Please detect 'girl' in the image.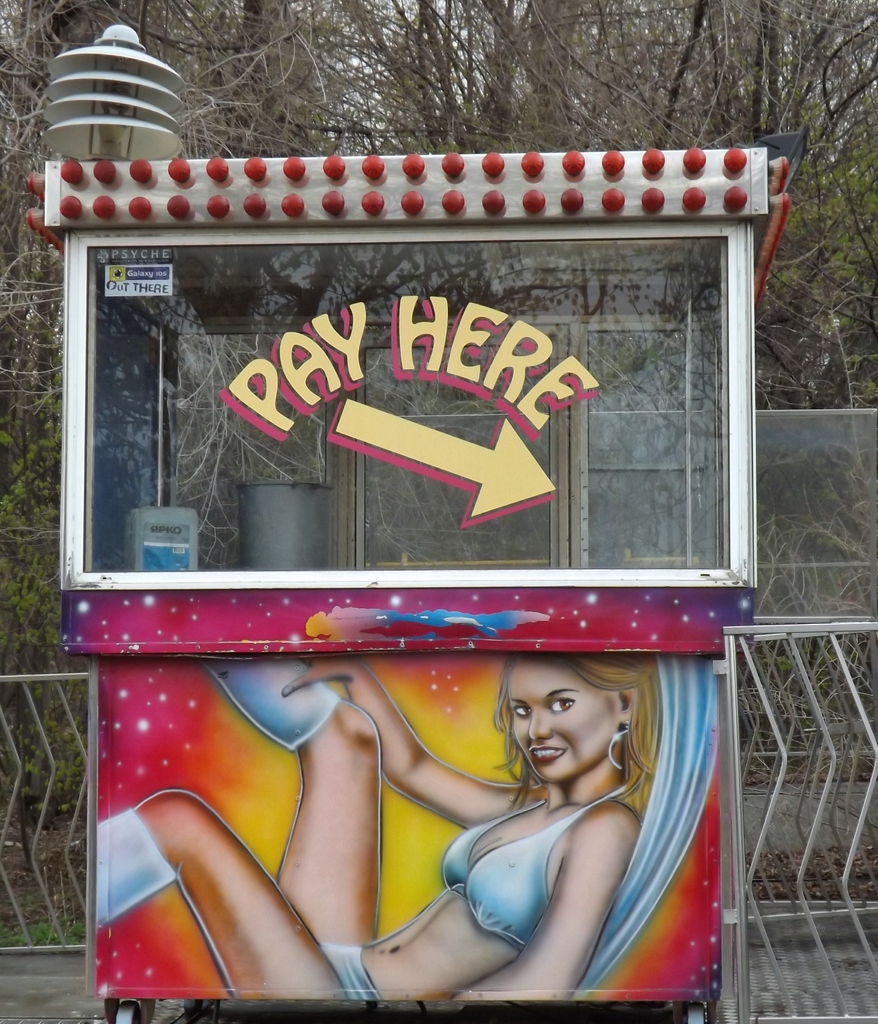
BBox(96, 653, 717, 998).
